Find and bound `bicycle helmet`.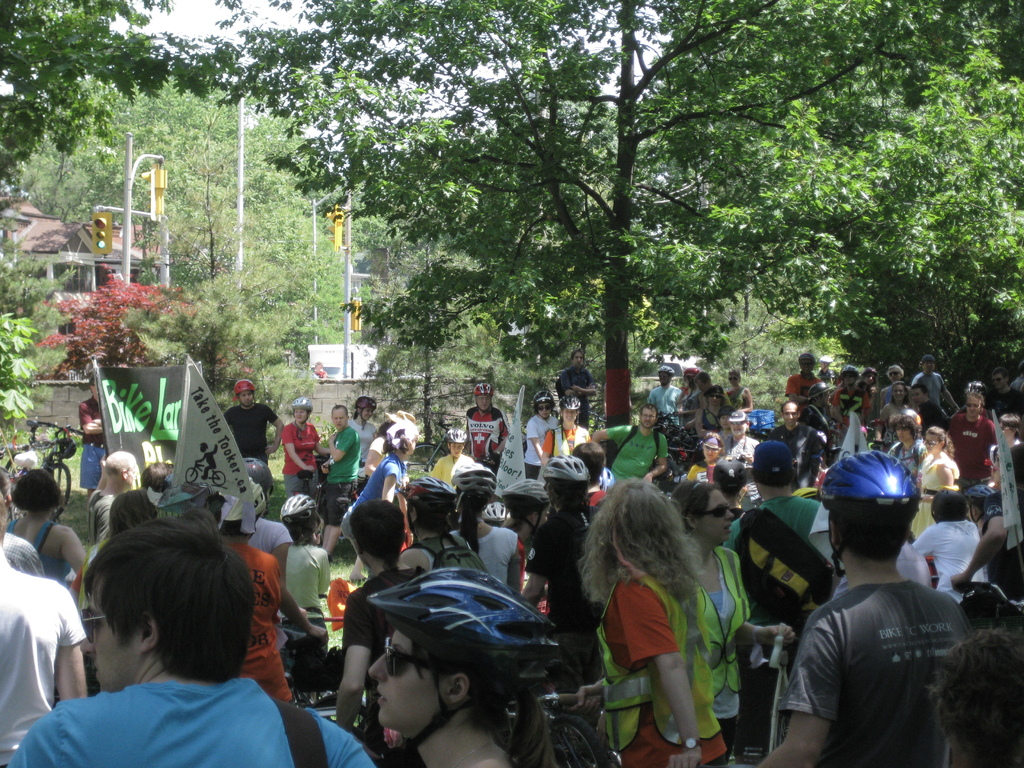
Bound: select_region(283, 490, 320, 522).
